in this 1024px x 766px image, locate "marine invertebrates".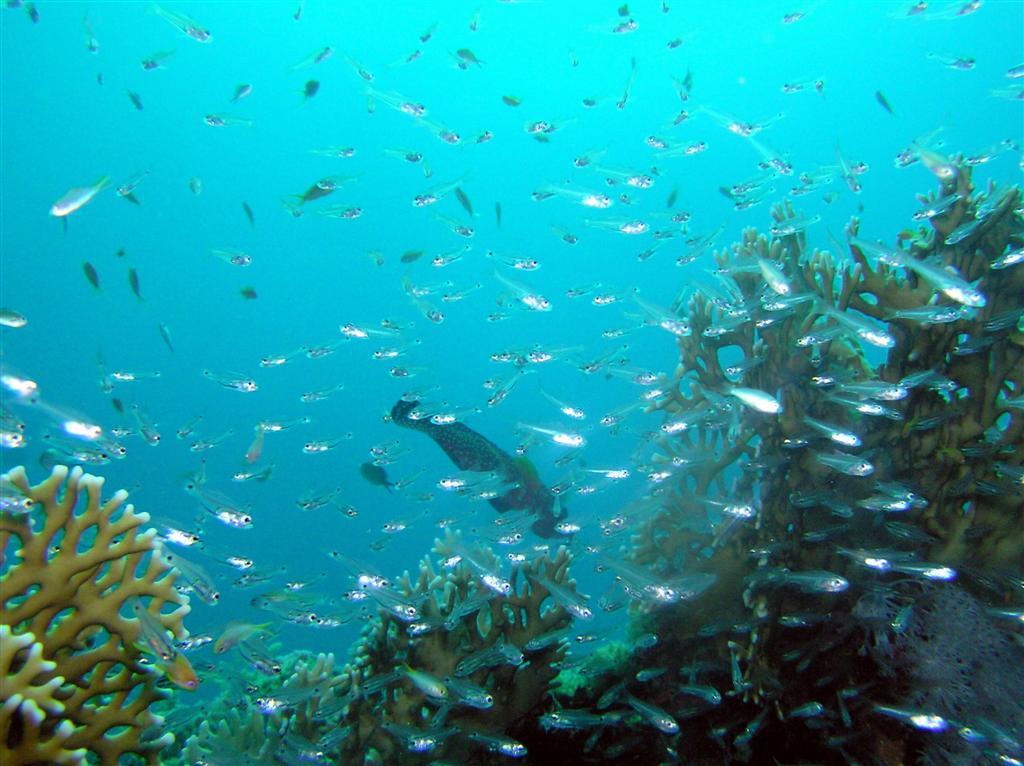
Bounding box: left=202, top=113, right=250, bottom=129.
